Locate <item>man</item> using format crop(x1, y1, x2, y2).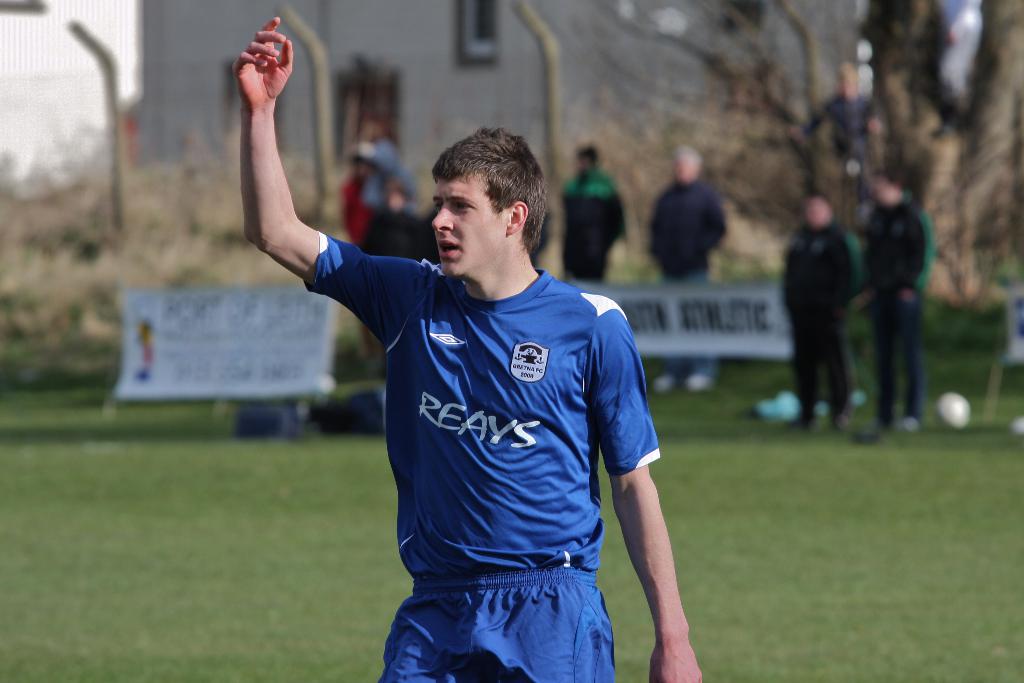
crop(338, 144, 380, 239).
